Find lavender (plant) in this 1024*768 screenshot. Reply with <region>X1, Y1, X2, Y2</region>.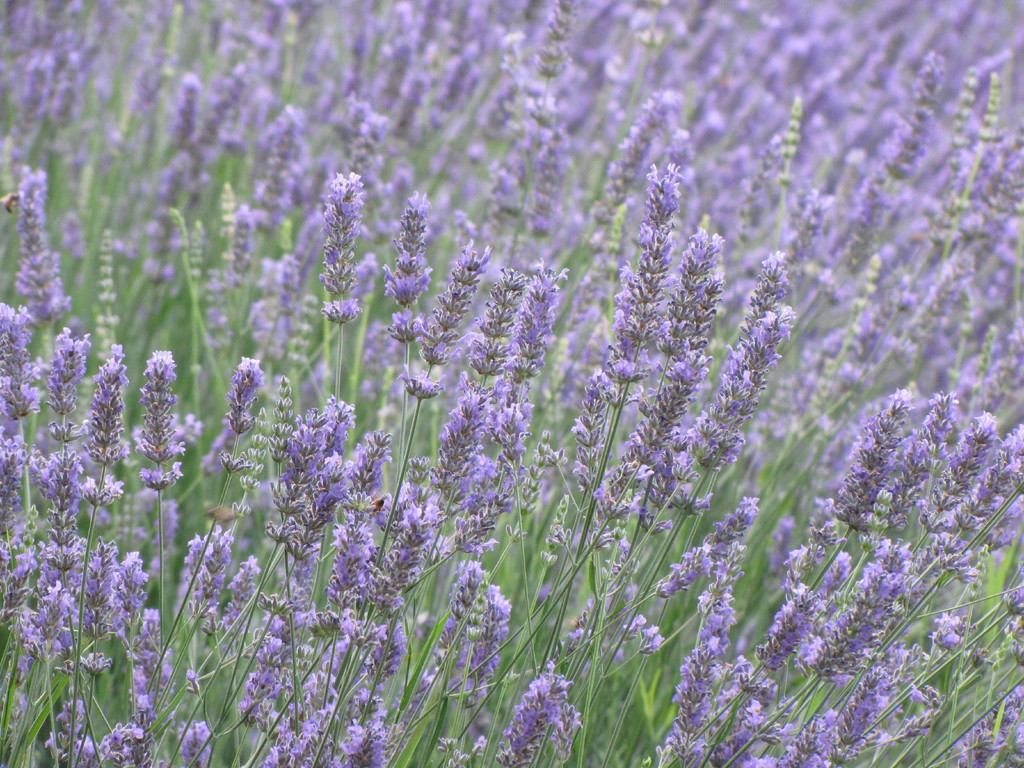
<region>128, 603, 166, 767</region>.
